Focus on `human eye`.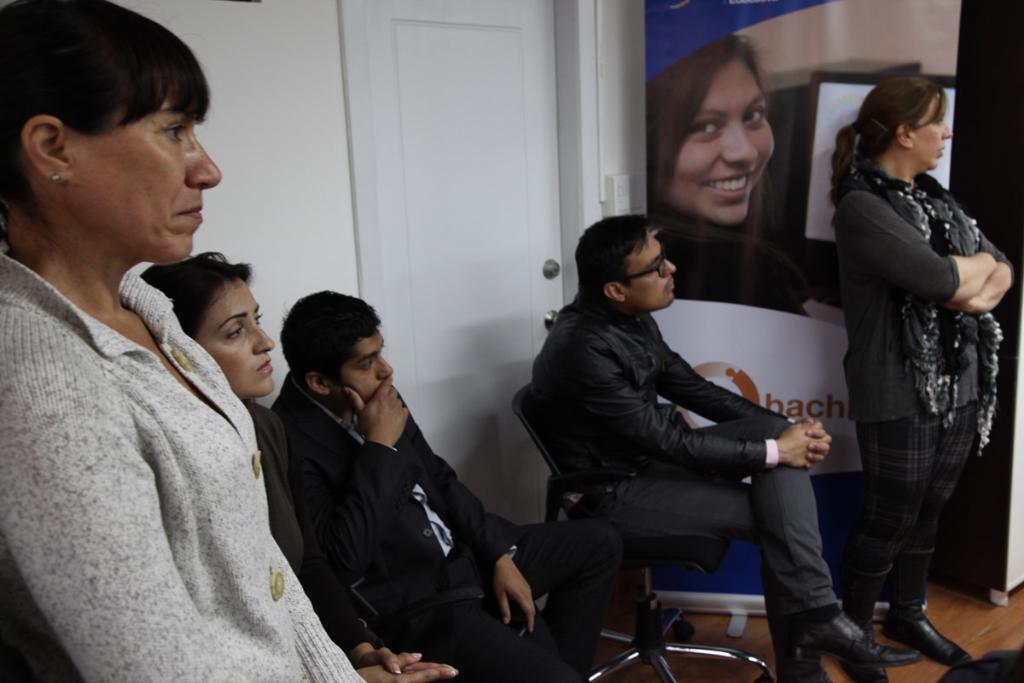
Focused at [685, 116, 722, 140].
